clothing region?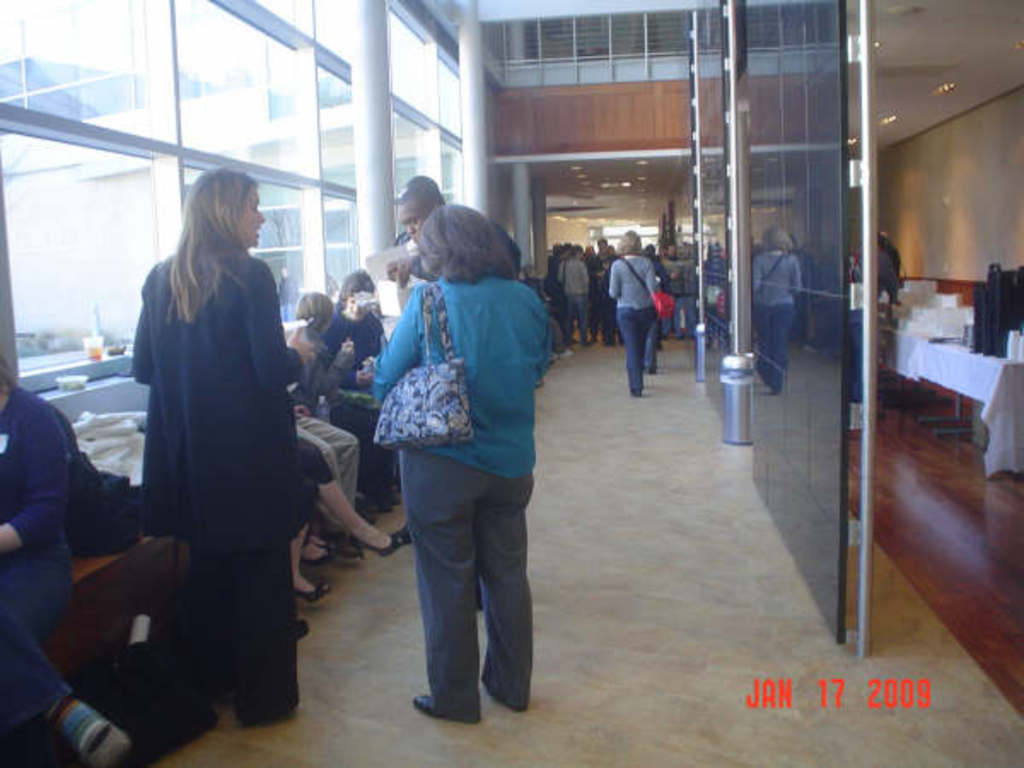
box(319, 305, 394, 456)
